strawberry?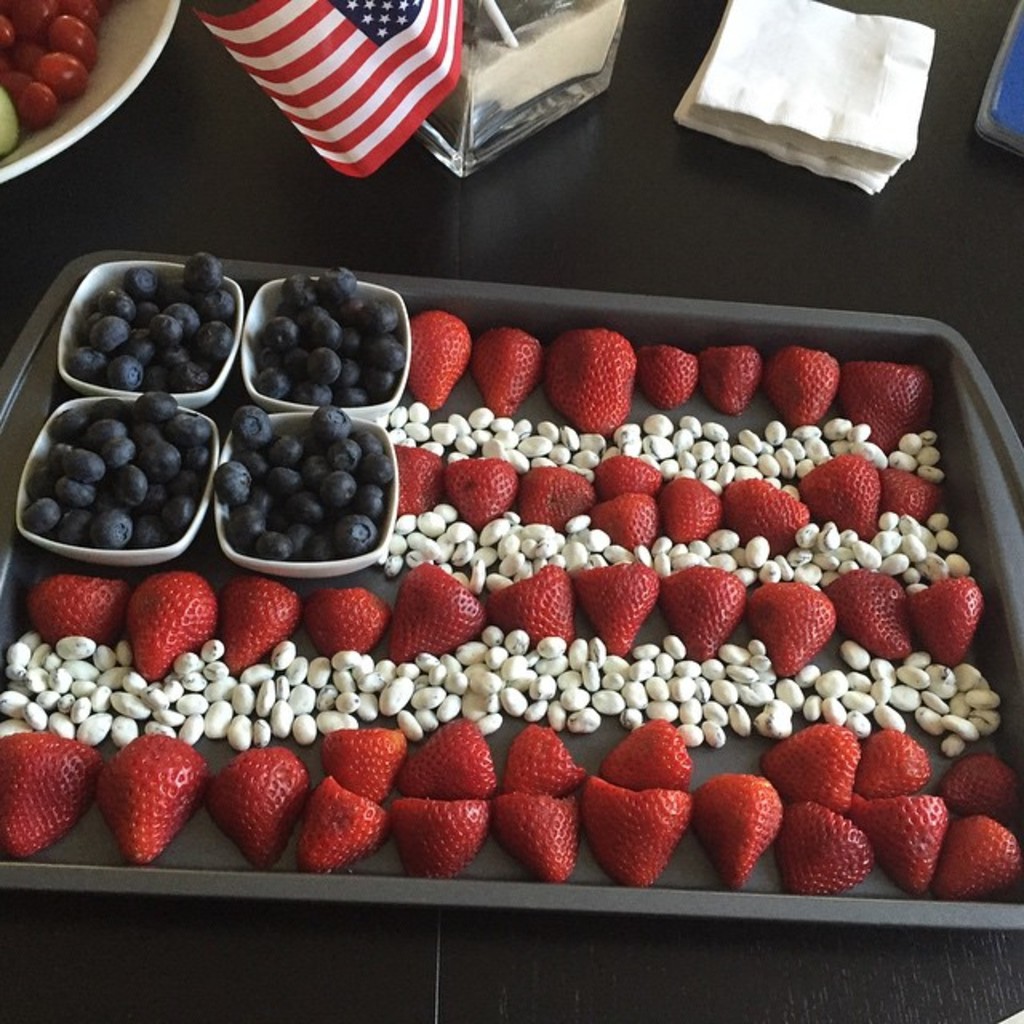
[803,446,885,533]
